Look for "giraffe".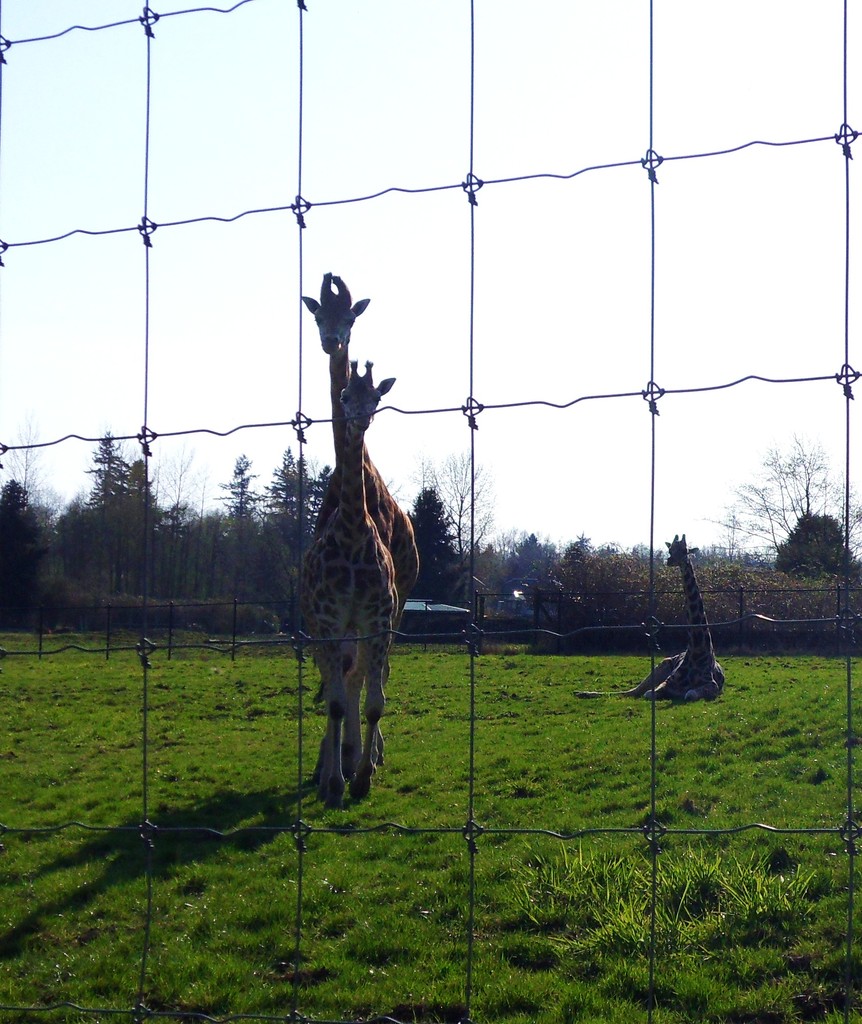
Found: bbox(306, 267, 421, 774).
